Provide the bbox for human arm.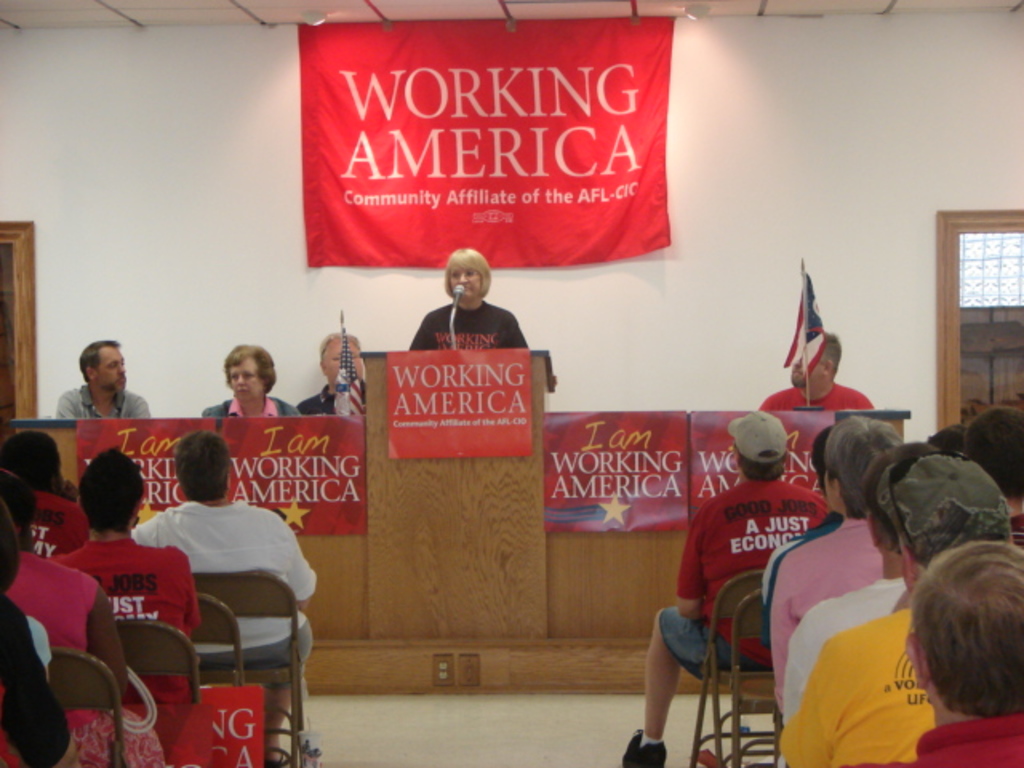
region(499, 309, 555, 395).
